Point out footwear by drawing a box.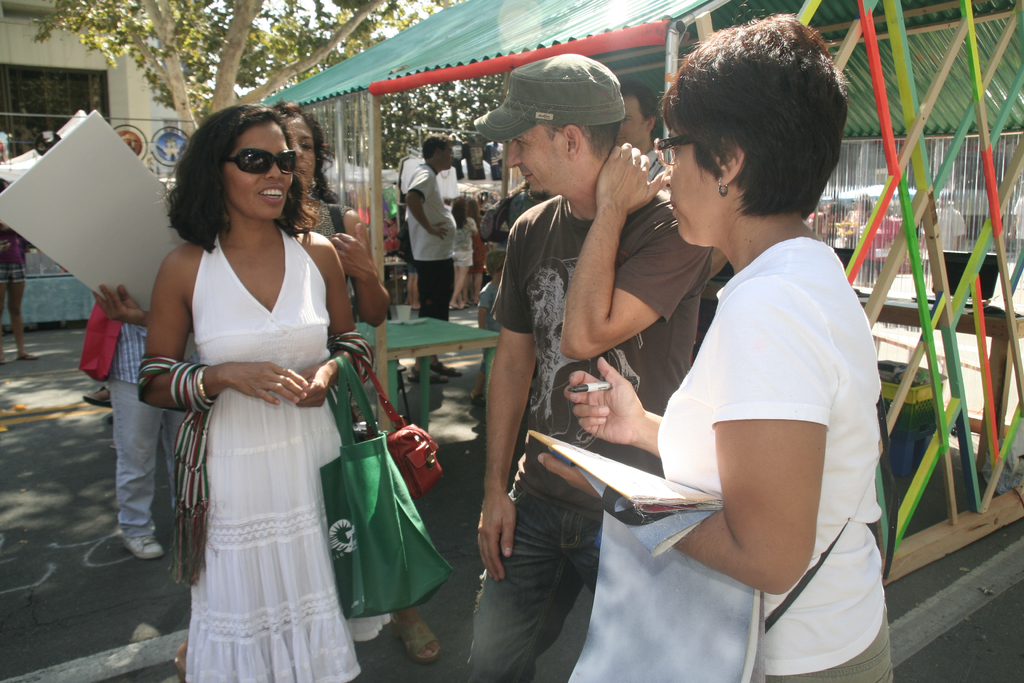
[19,349,40,359].
